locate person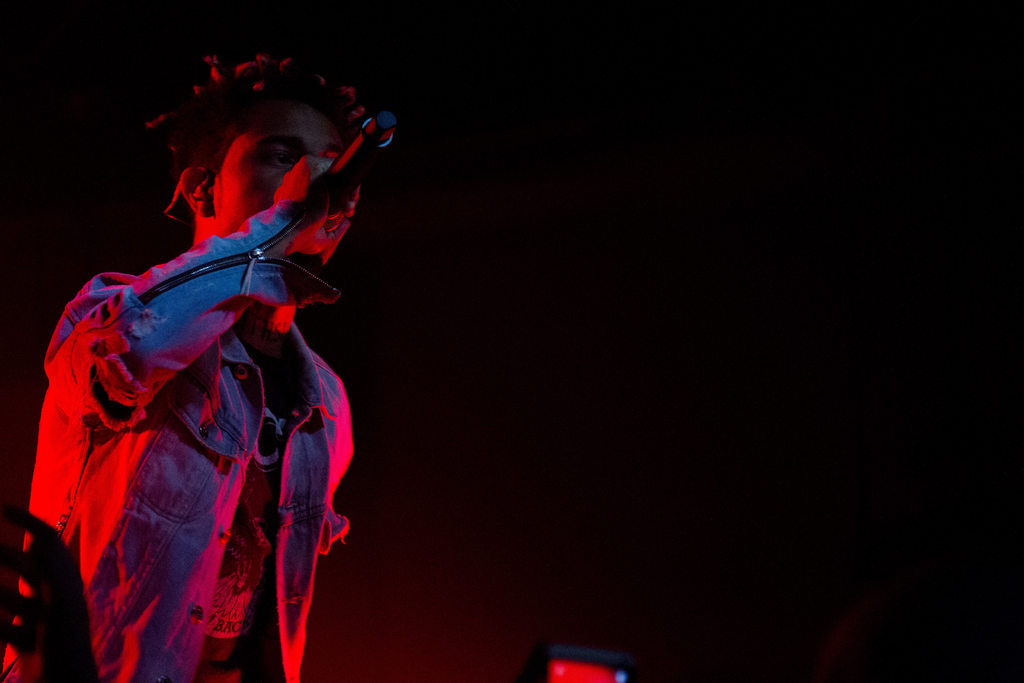
<box>36,42,360,682</box>
